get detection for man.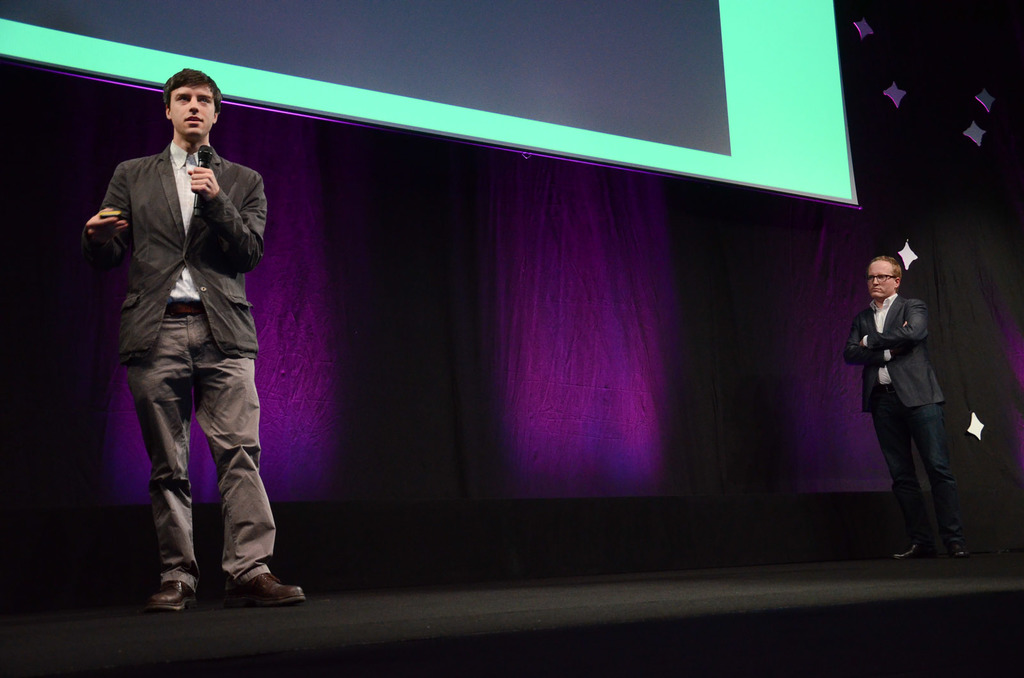
Detection: <bbox>88, 52, 286, 621</bbox>.
